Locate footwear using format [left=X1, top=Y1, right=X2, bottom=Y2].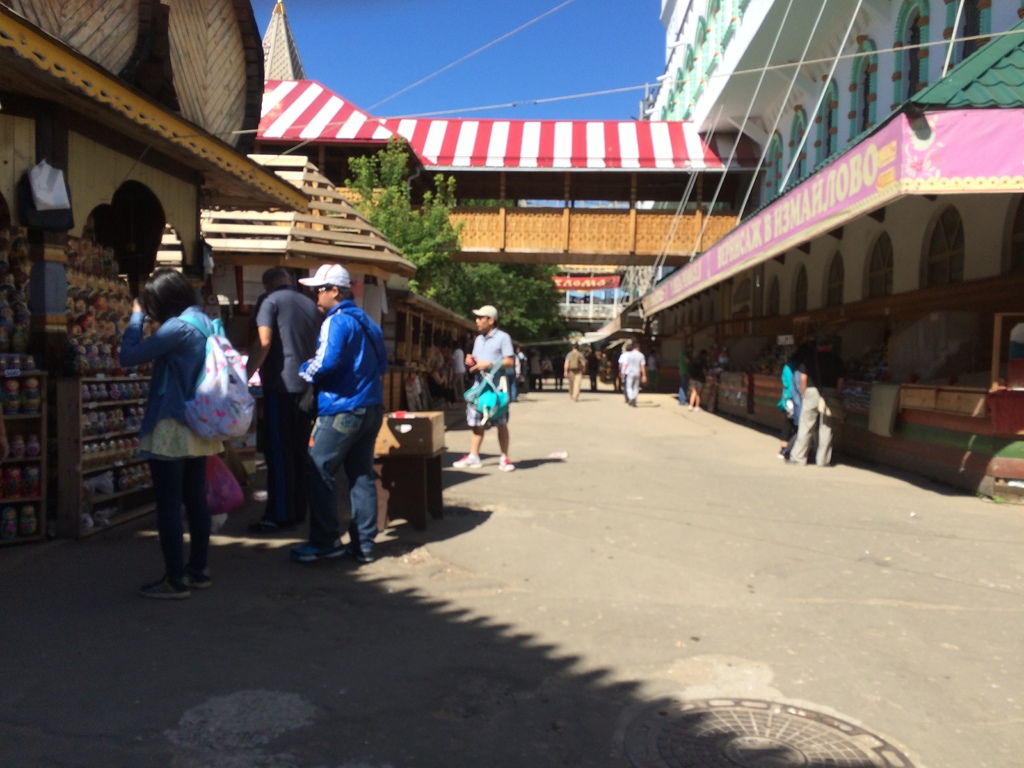
[left=175, top=568, right=198, bottom=588].
